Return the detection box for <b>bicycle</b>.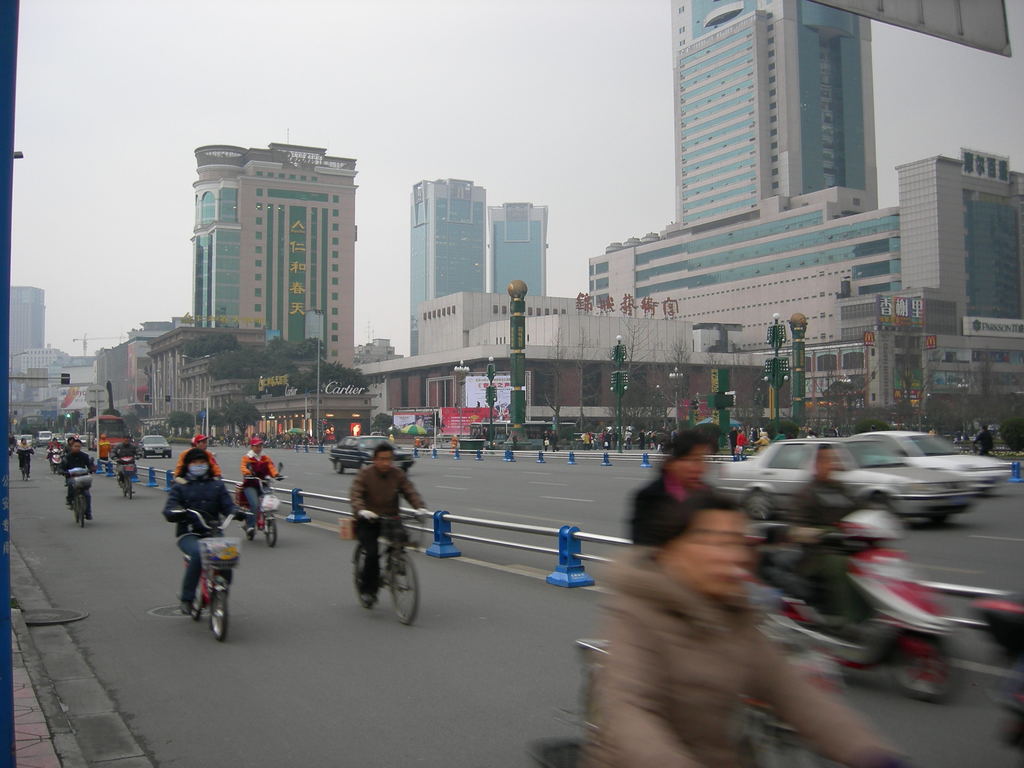
243:471:281:548.
